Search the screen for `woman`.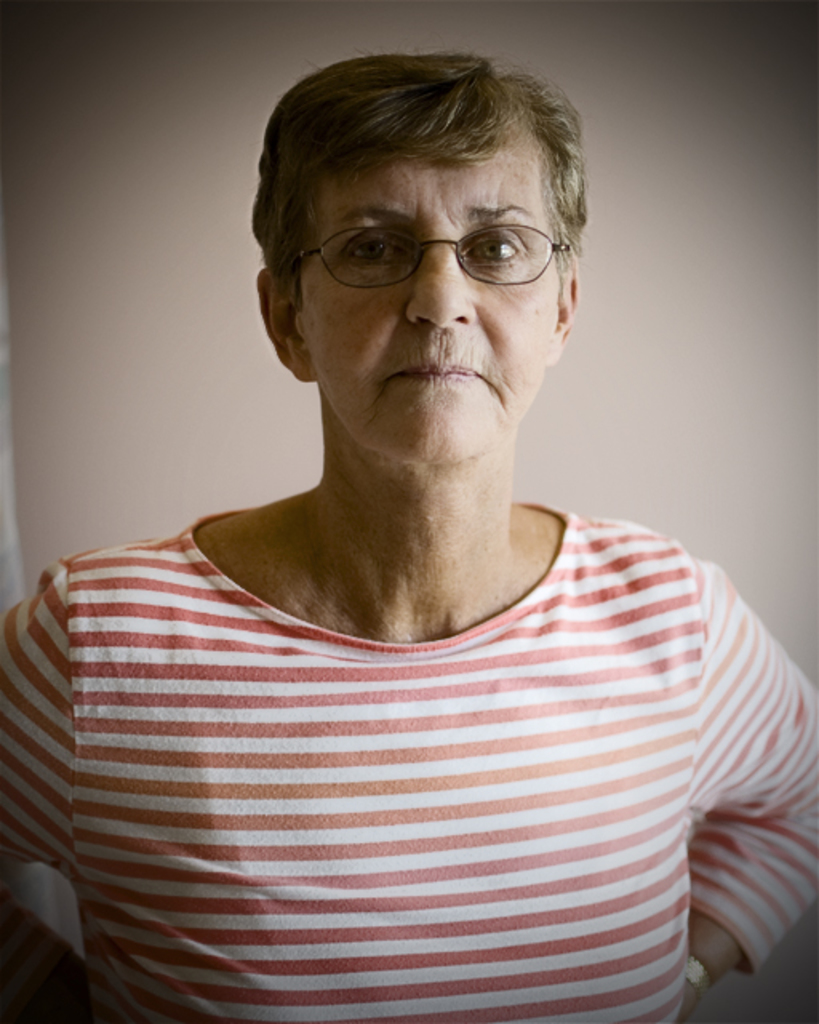
Found at {"left": 0, "top": 54, "right": 817, "bottom": 1022}.
